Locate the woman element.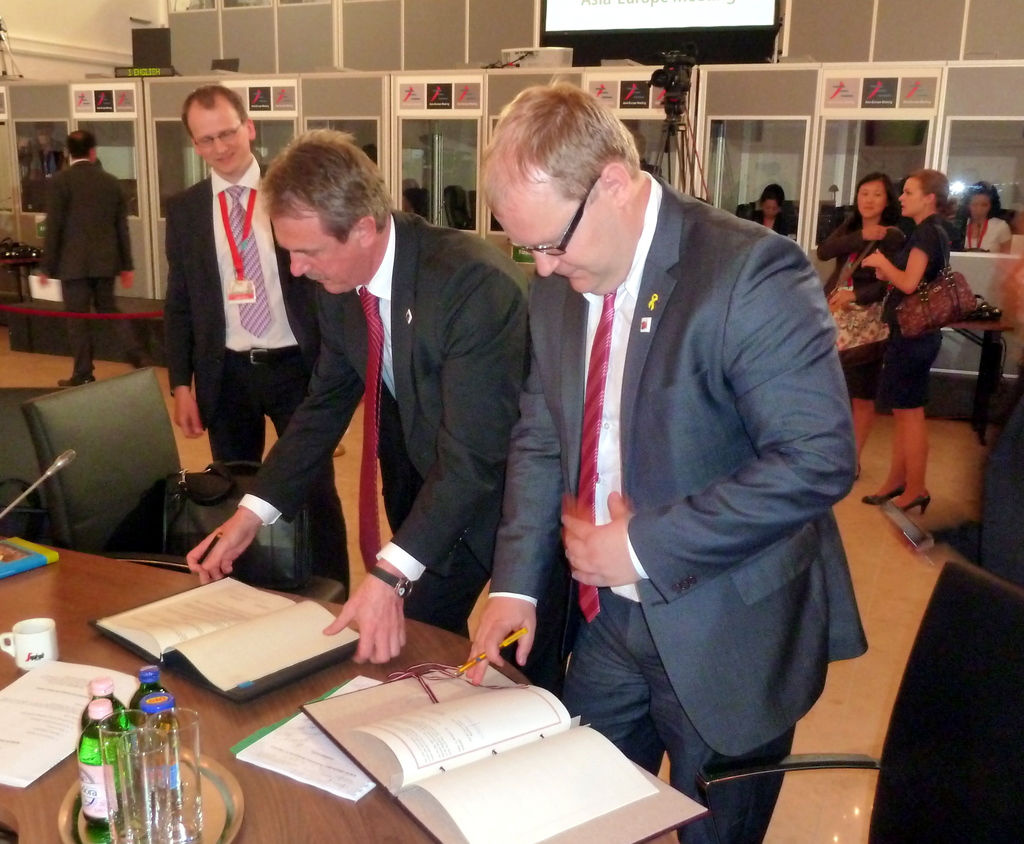
Element bbox: pyautogui.locateOnScreen(859, 167, 956, 519).
